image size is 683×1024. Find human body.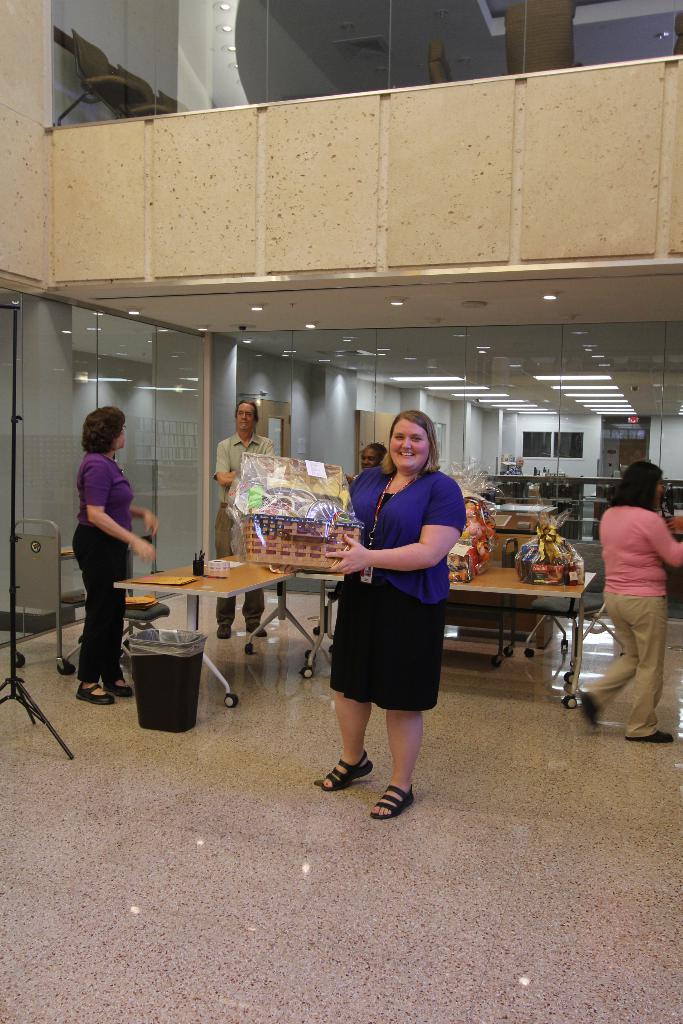
locate(328, 424, 457, 805).
